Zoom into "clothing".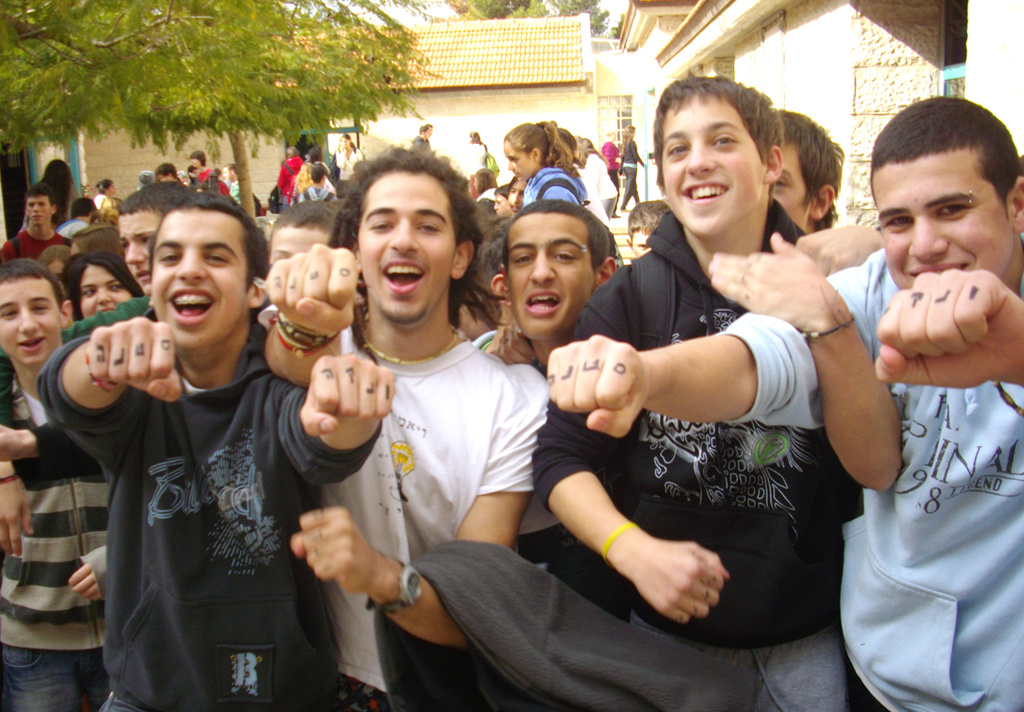
Zoom target: box=[214, 178, 230, 197].
